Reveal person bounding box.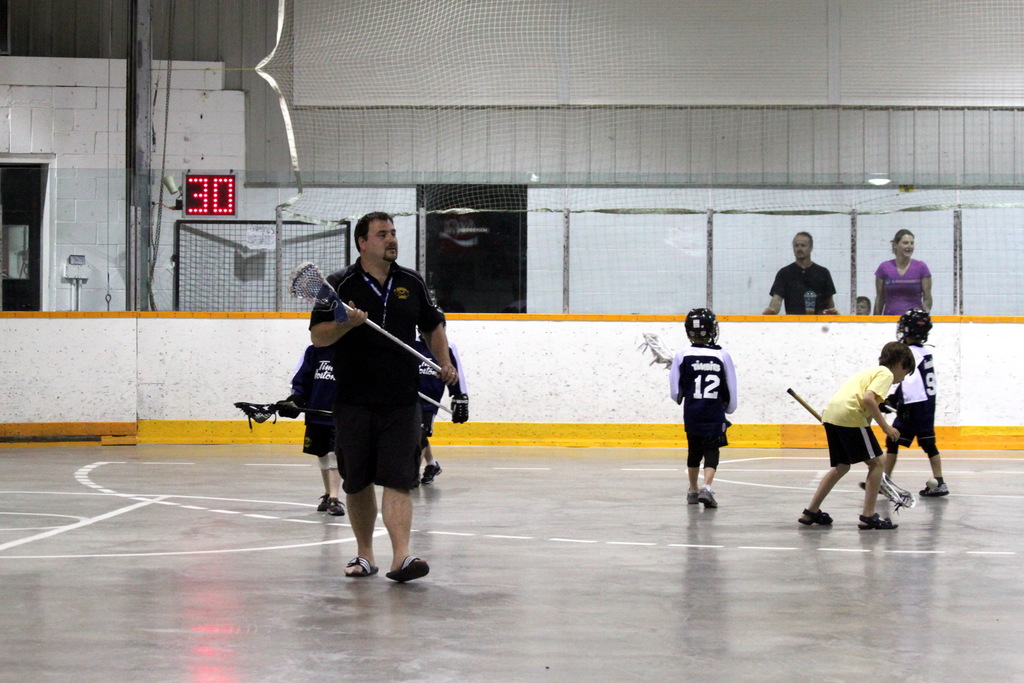
Revealed: 413,336,471,488.
